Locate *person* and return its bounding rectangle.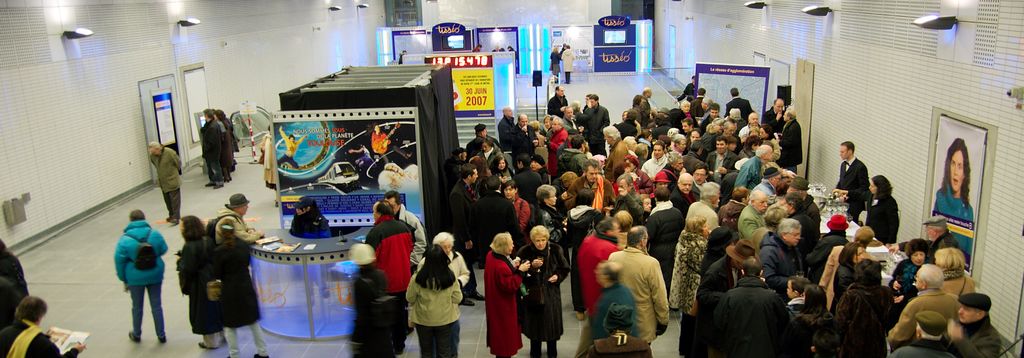
<bbox>104, 199, 163, 343</bbox>.
